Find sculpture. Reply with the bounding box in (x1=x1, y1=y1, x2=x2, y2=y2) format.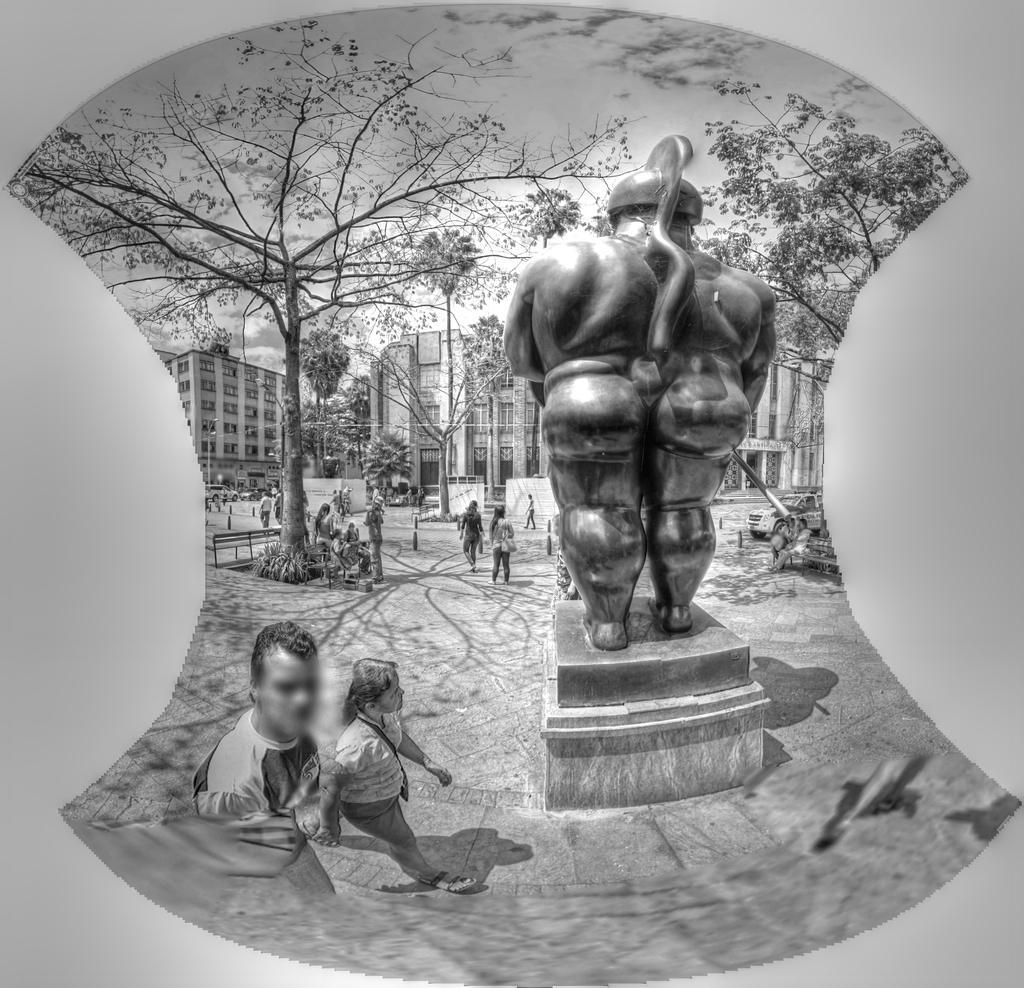
(x1=504, y1=122, x2=797, y2=689).
